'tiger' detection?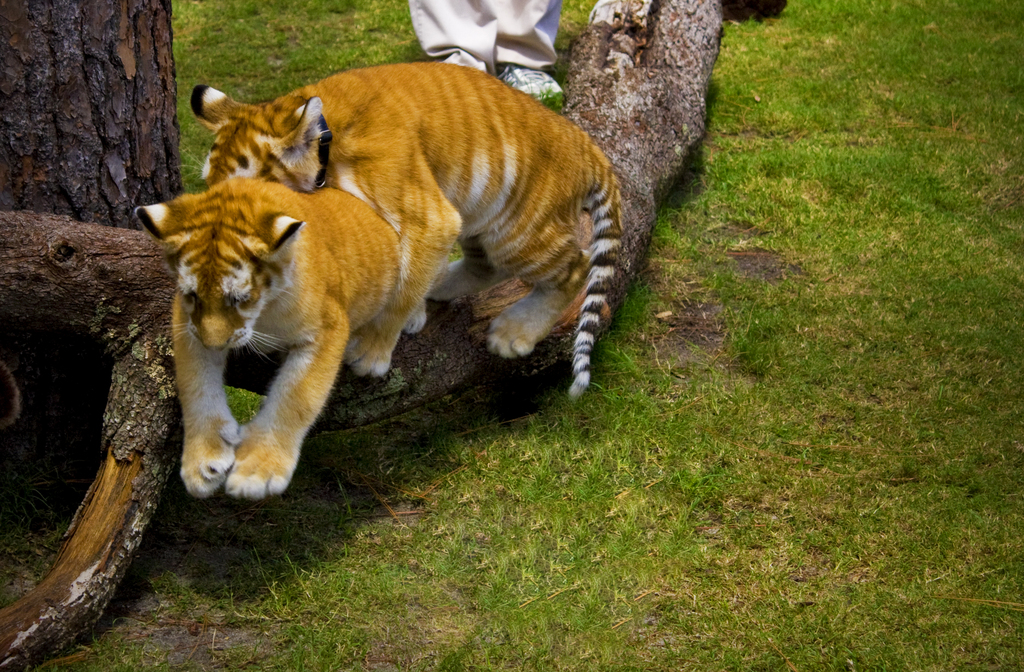
select_region(137, 175, 425, 497)
